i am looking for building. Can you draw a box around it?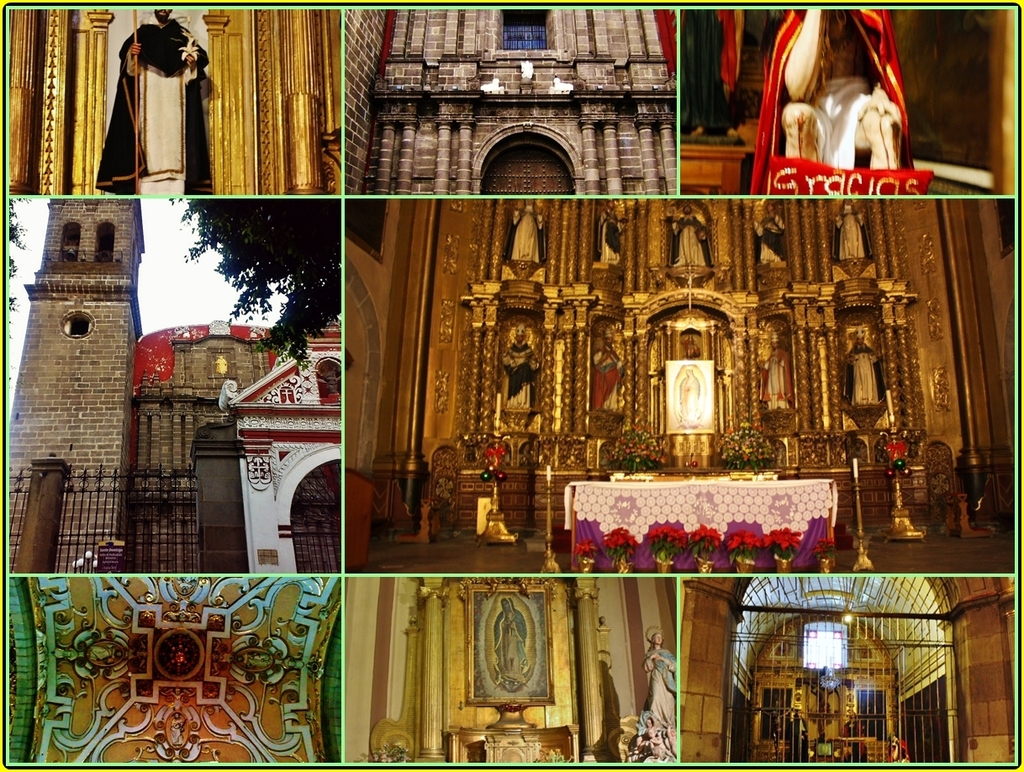
Sure, the bounding box is select_region(344, 8, 677, 196).
